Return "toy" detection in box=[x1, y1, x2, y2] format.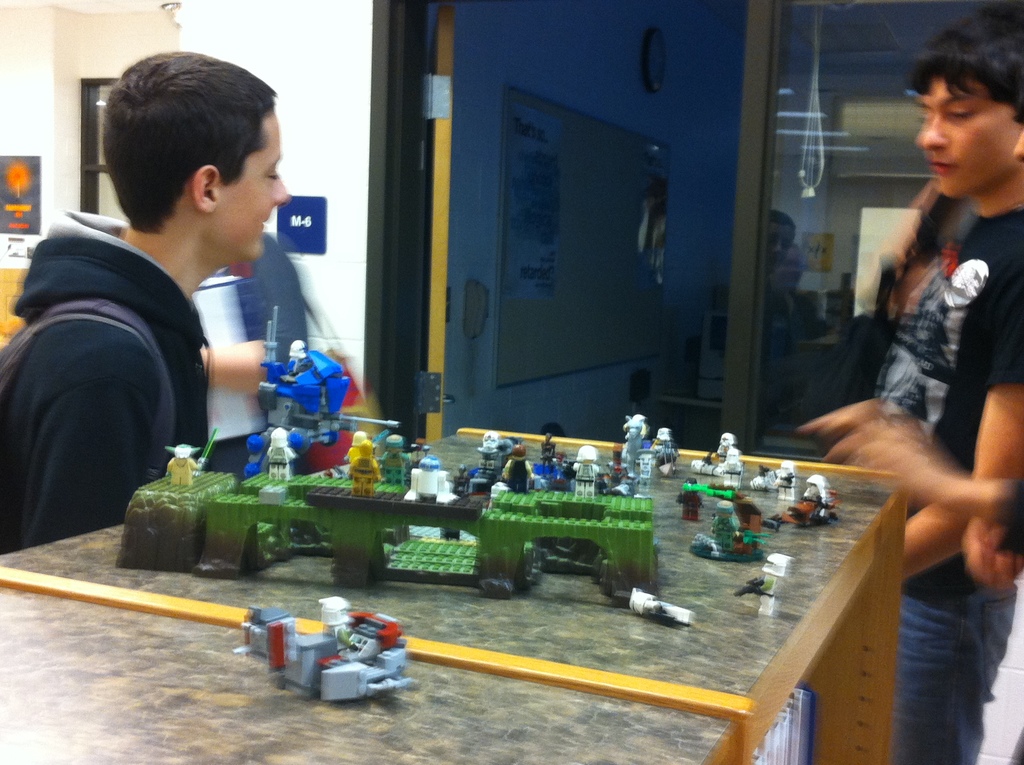
box=[654, 428, 676, 477].
